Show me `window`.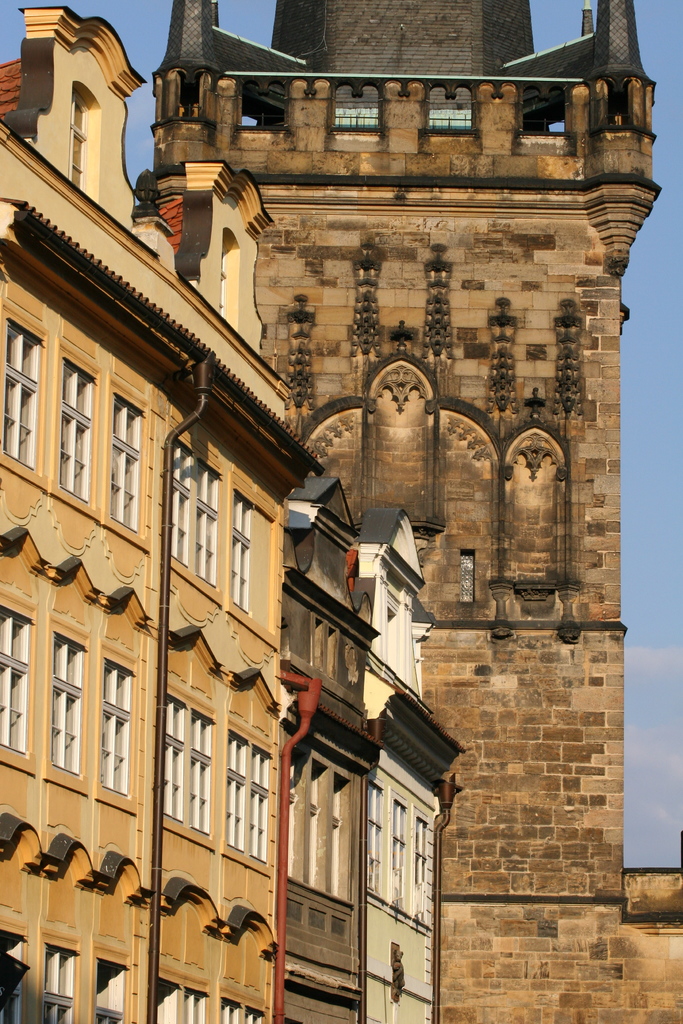
`window` is here: BBox(168, 438, 222, 586).
